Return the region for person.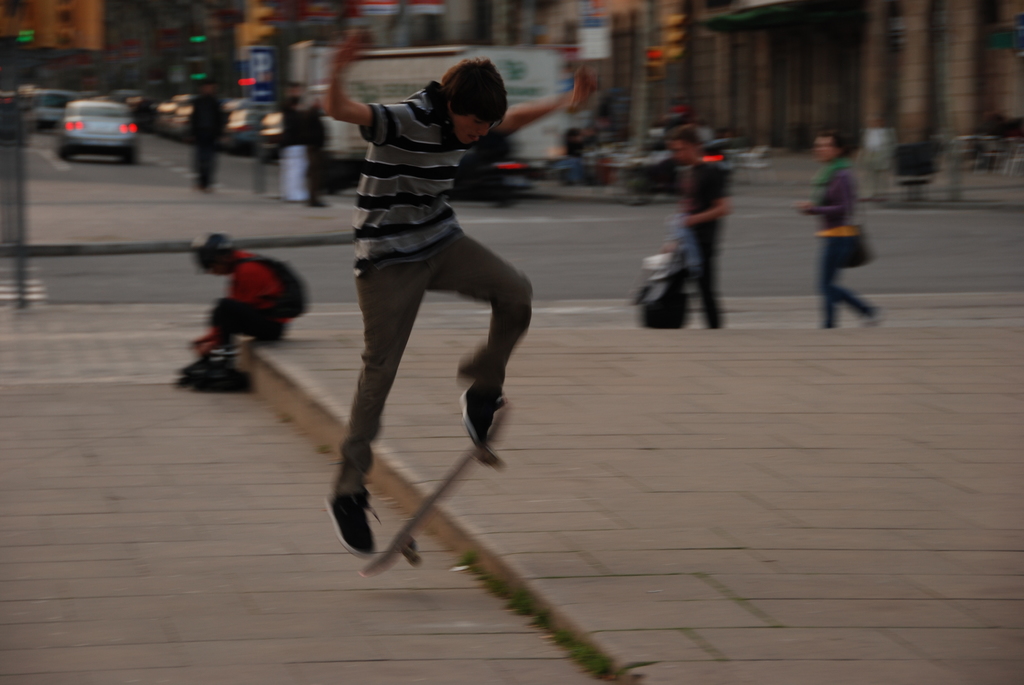
[left=191, top=231, right=288, bottom=373].
